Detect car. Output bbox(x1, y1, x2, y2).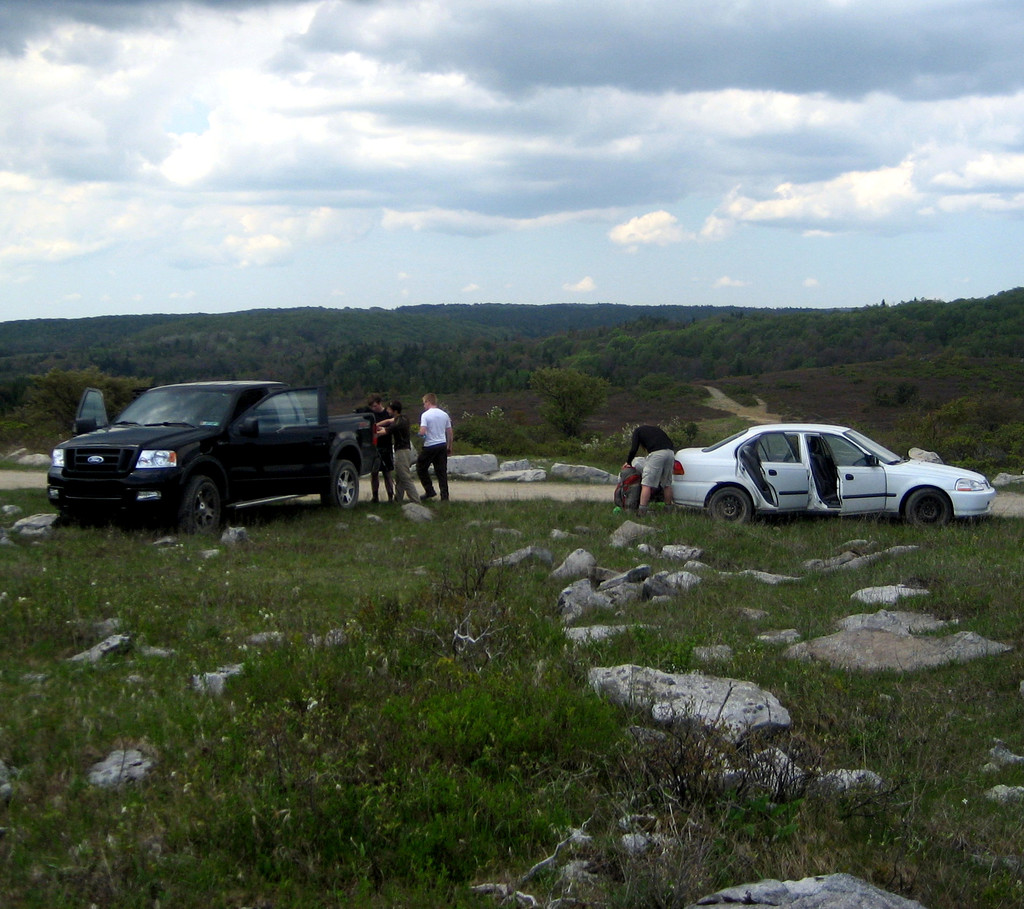
bbox(669, 423, 993, 528).
